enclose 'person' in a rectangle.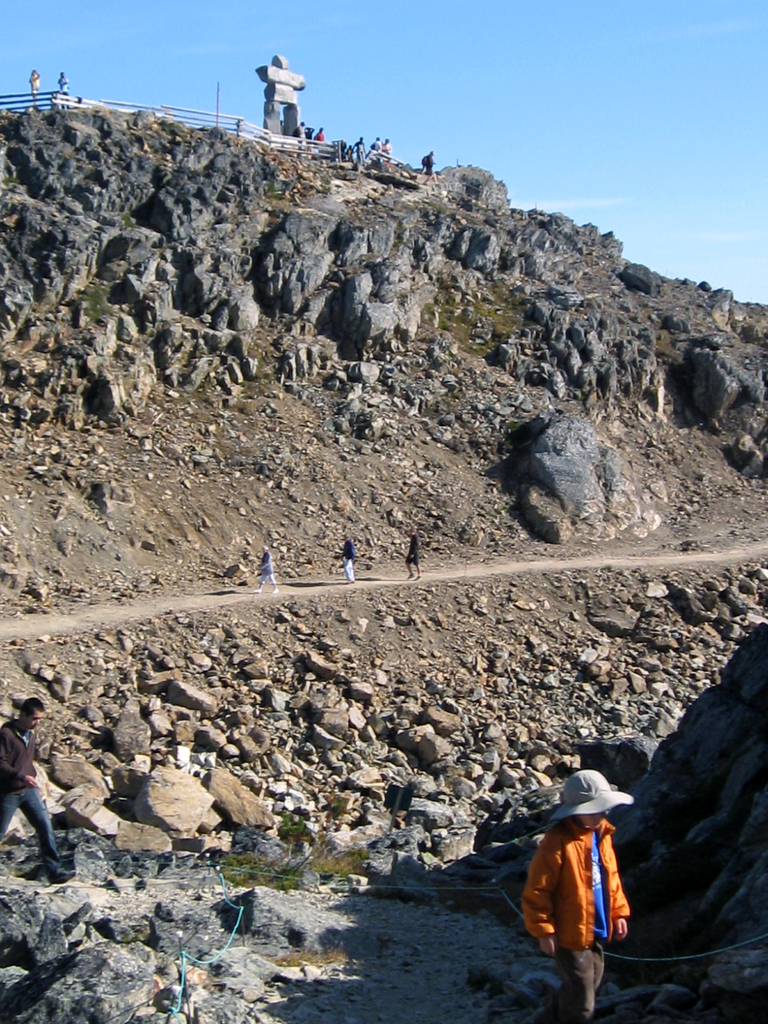
bbox=[400, 522, 426, 585].
